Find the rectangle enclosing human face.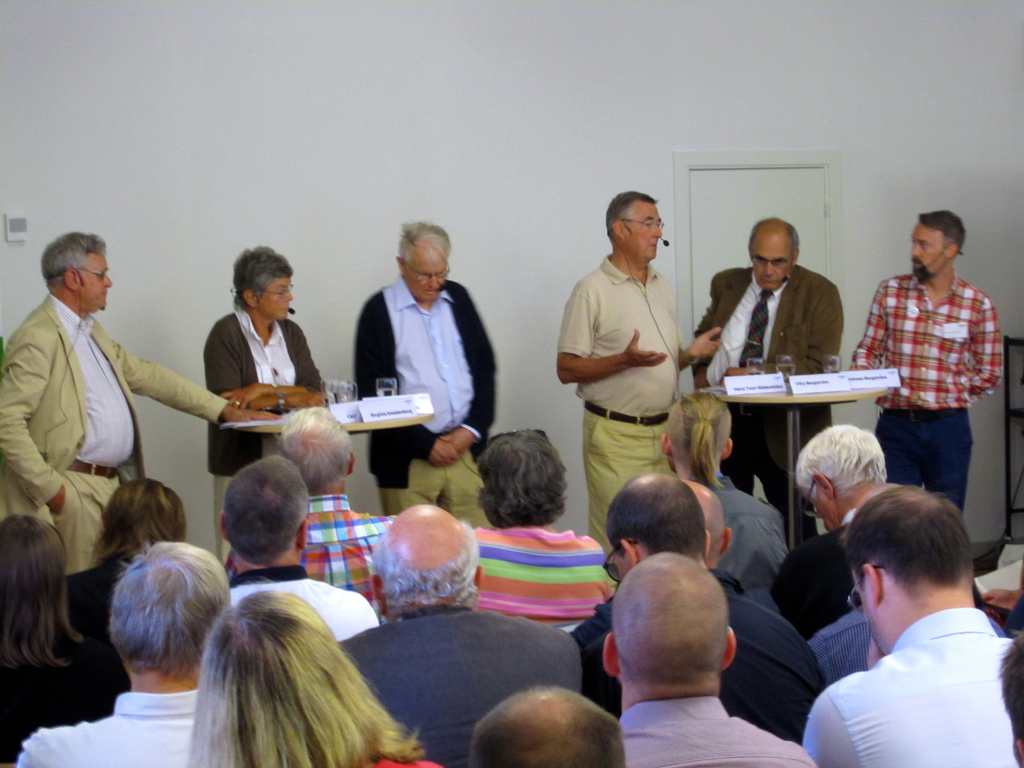
{"x1": 912, "y1": 224, "x2": 947, "y2": 280}.
